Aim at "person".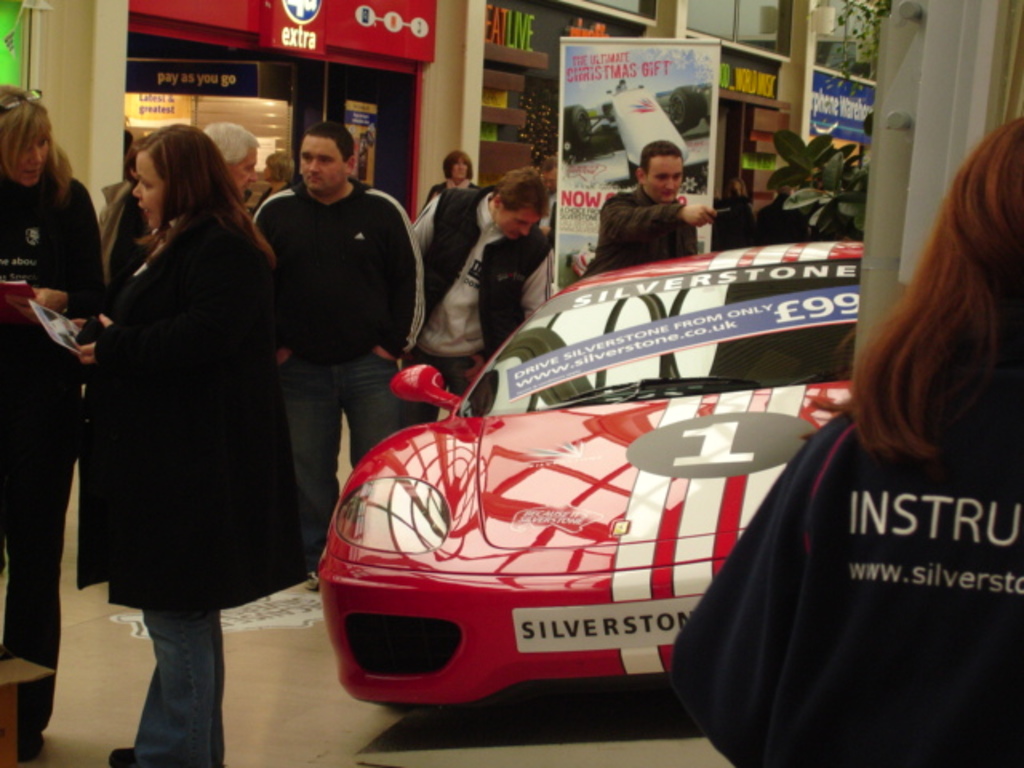
Aimed at (x1=61, y1=109, x2=296, y2=709).
